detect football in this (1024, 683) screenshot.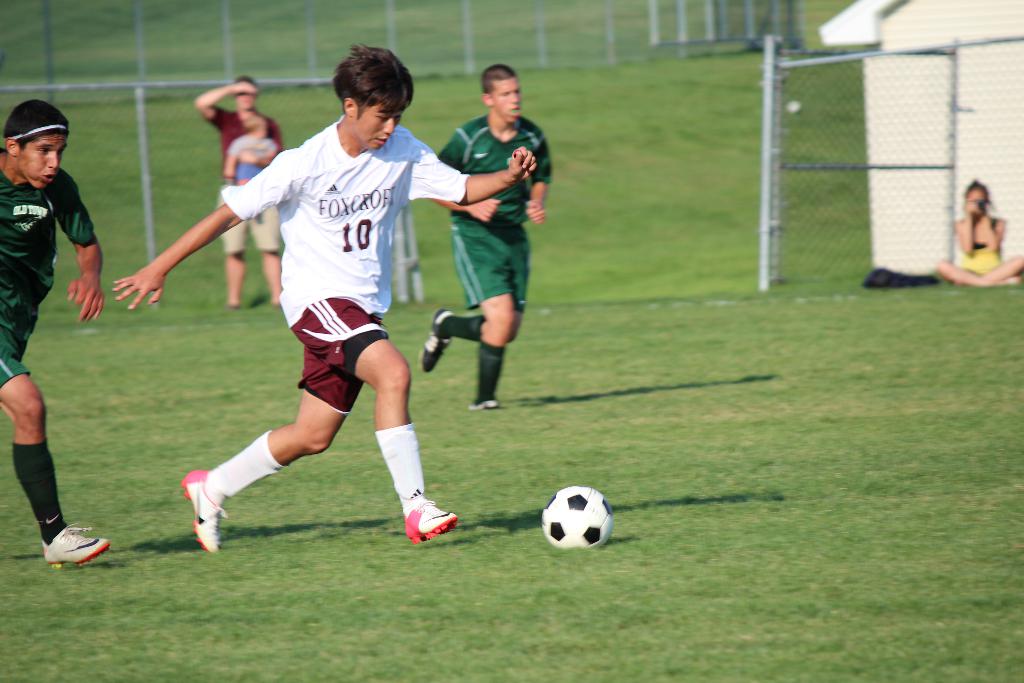
Detection: <box>538,479,616,550</box>.
